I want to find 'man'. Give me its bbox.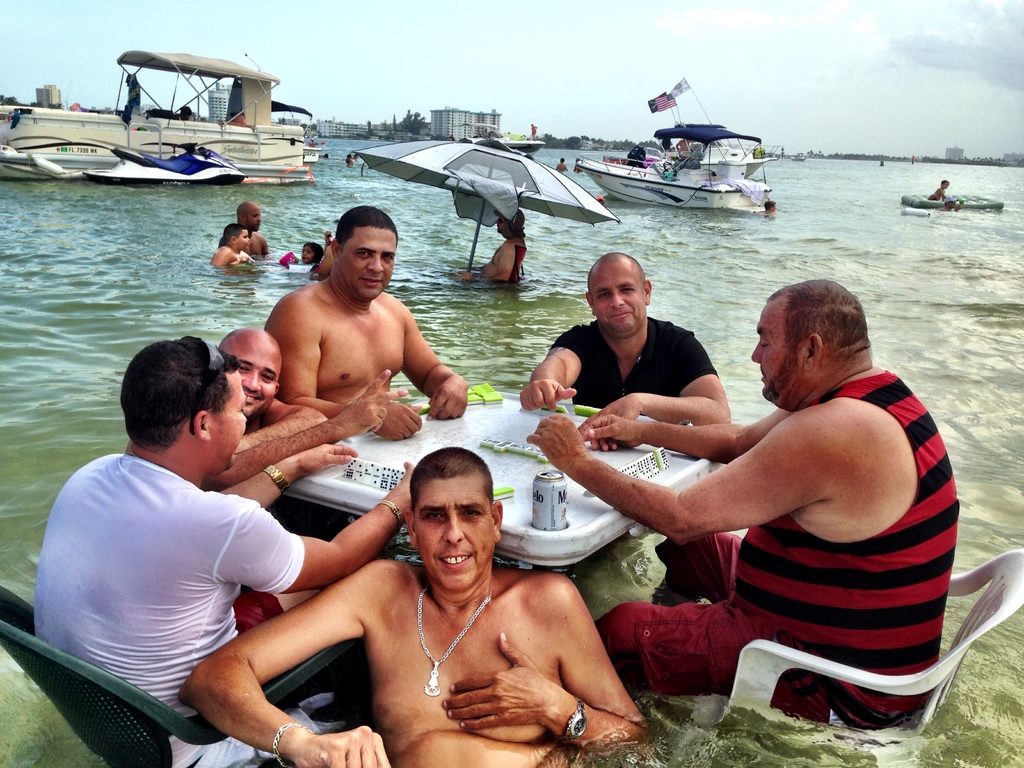
rect(29, 314, 333, 749).
